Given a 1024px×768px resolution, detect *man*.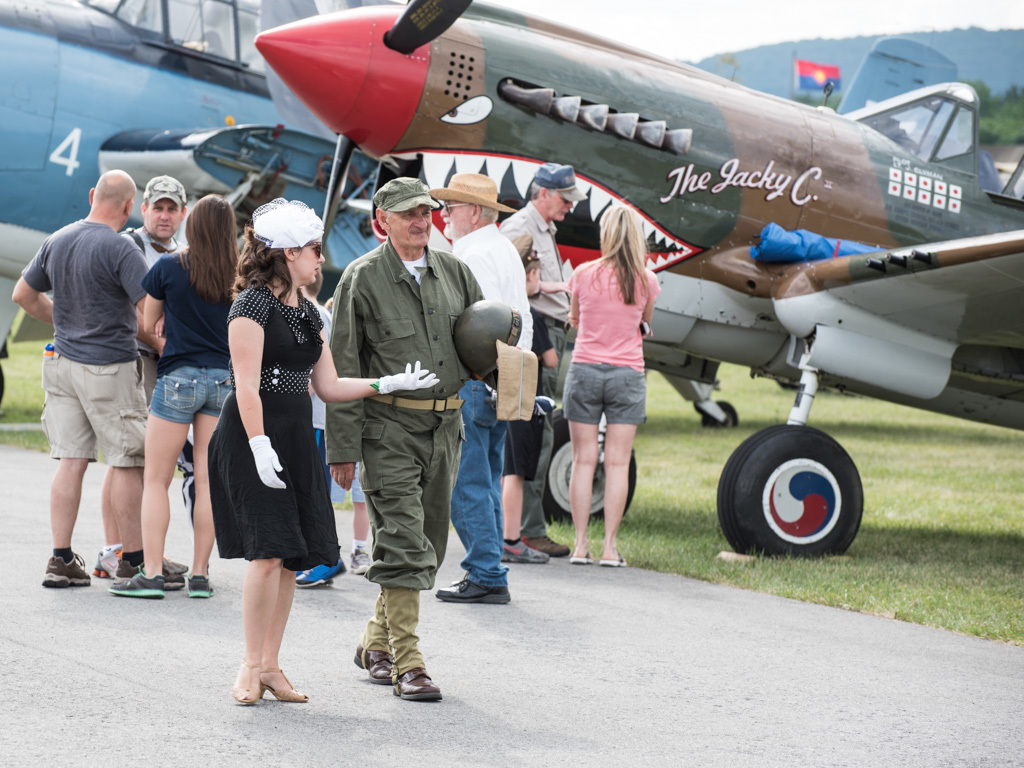
[x1=96, y1=177, x2=194, y2=583].
